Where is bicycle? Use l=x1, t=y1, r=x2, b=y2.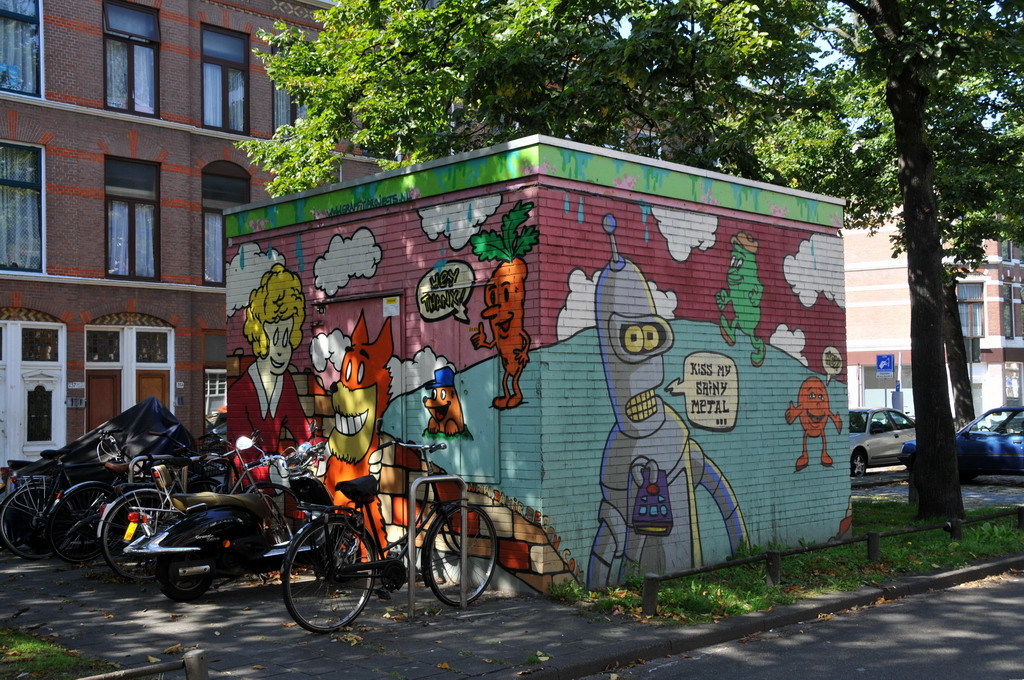
l=41, t=441, r=231, b=552.
